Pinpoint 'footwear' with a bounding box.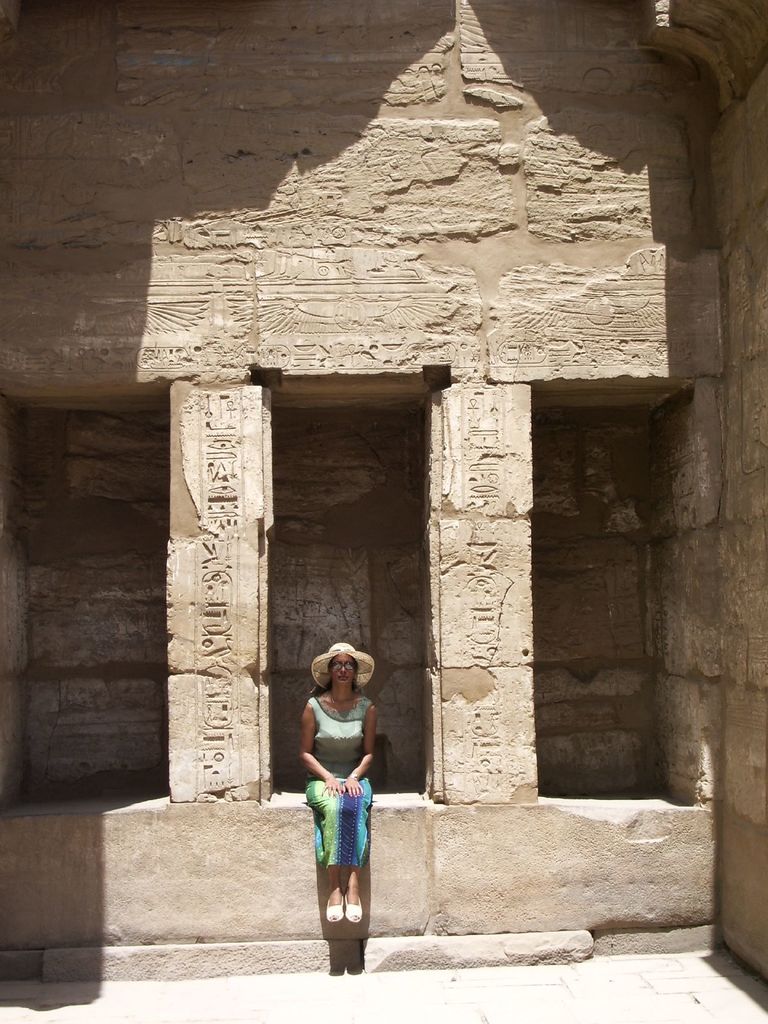
bbox=[323, 892, 342, 920].
